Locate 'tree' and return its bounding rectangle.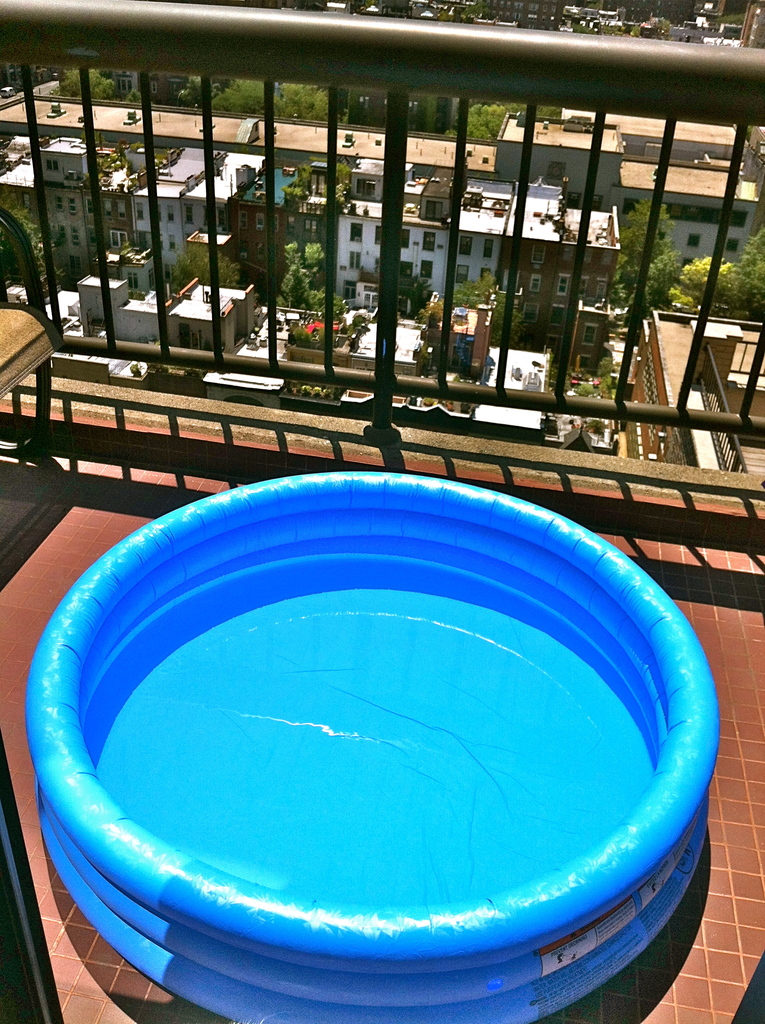
[left=279, top=242, right=344, bottom=321].
